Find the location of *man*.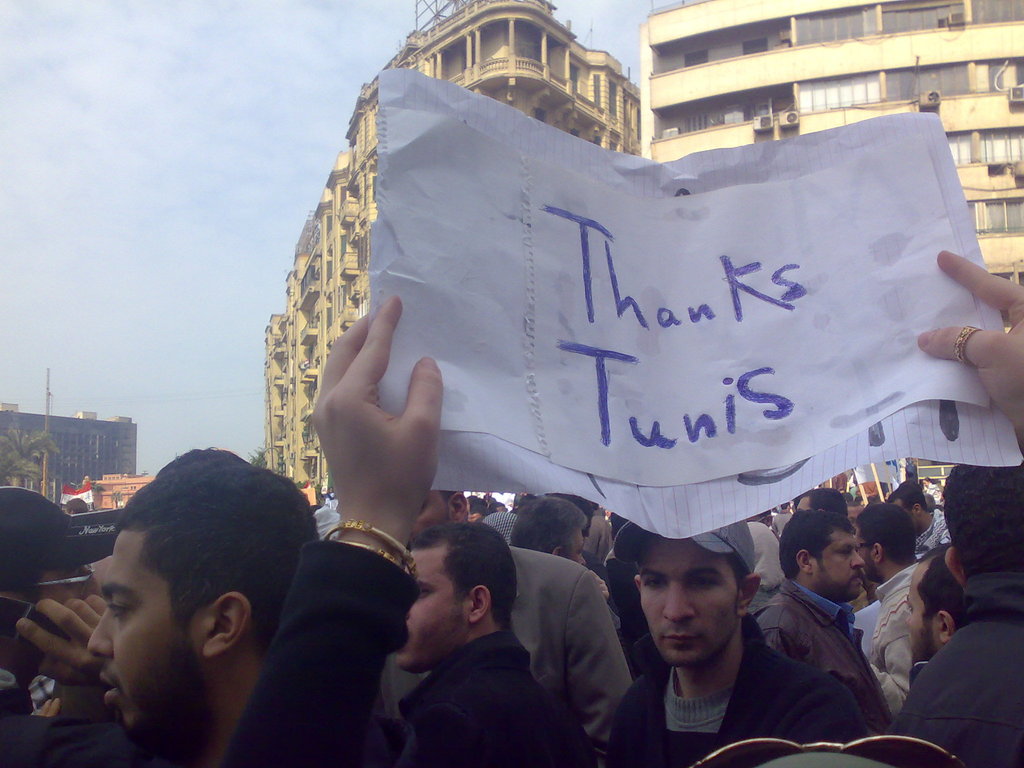
Location: l=542, t=546, r=916, b=760.
